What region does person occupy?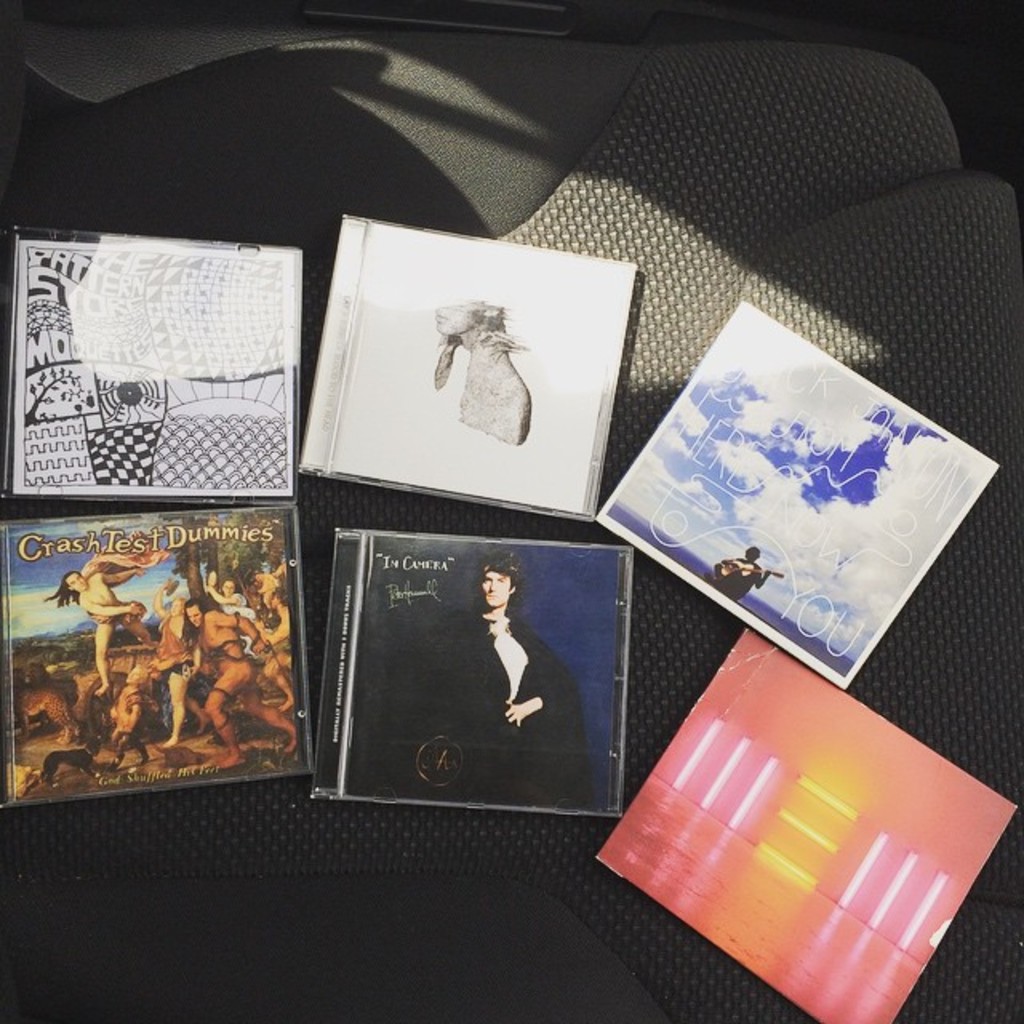
left=702, top=544, right=773, bottom=603.
